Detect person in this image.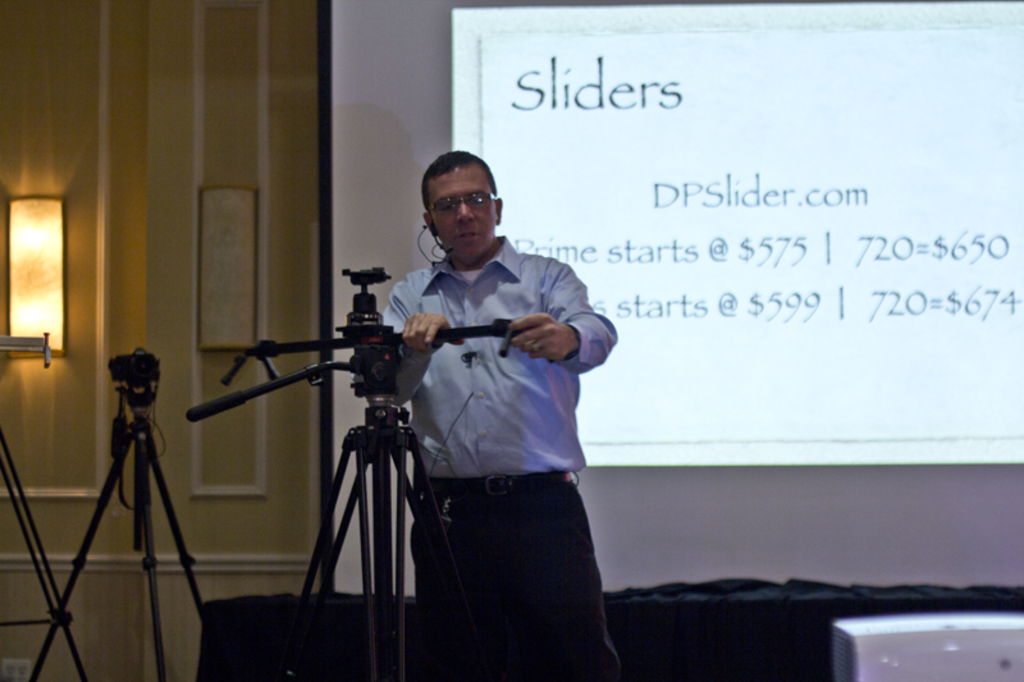
Detection: box(380, 136, 614, 672).
